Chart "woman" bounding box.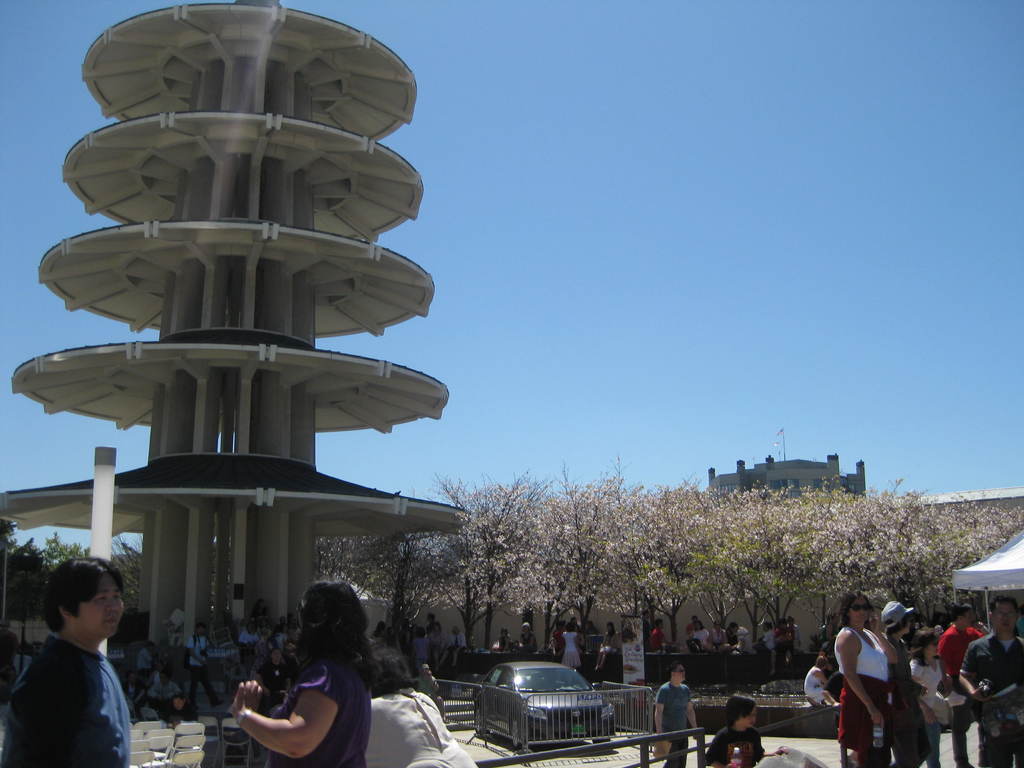
Charted: region(562, 623, 579, 669).
